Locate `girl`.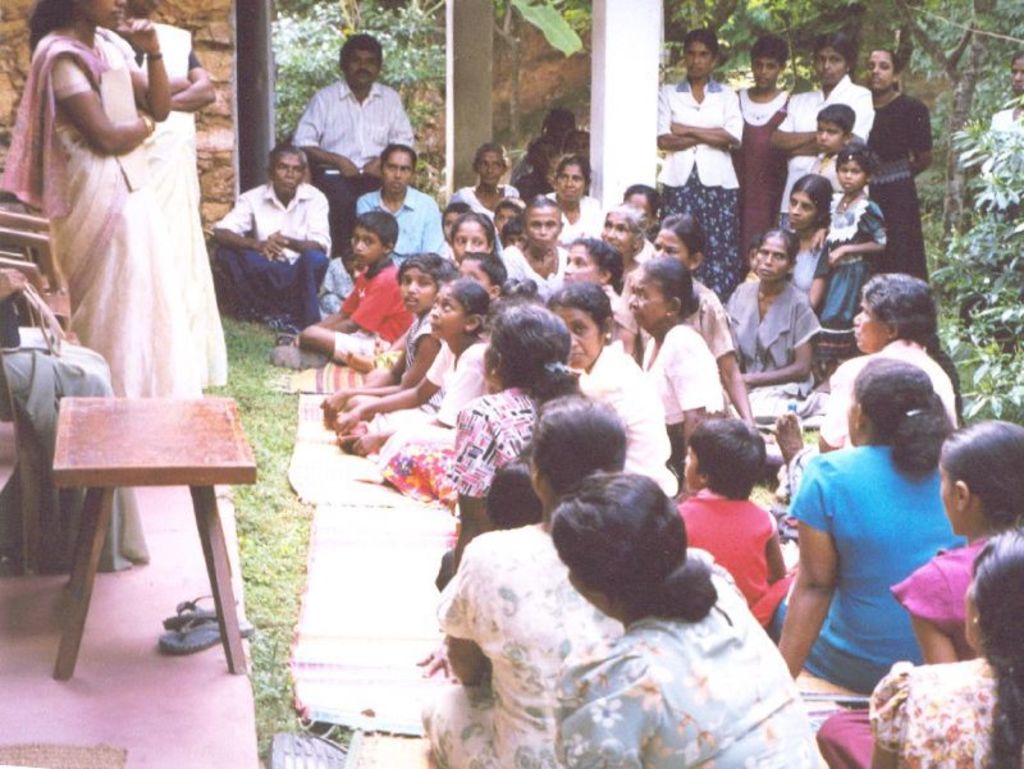
Bounding box: l=649, t=29, r=741, b=294.
